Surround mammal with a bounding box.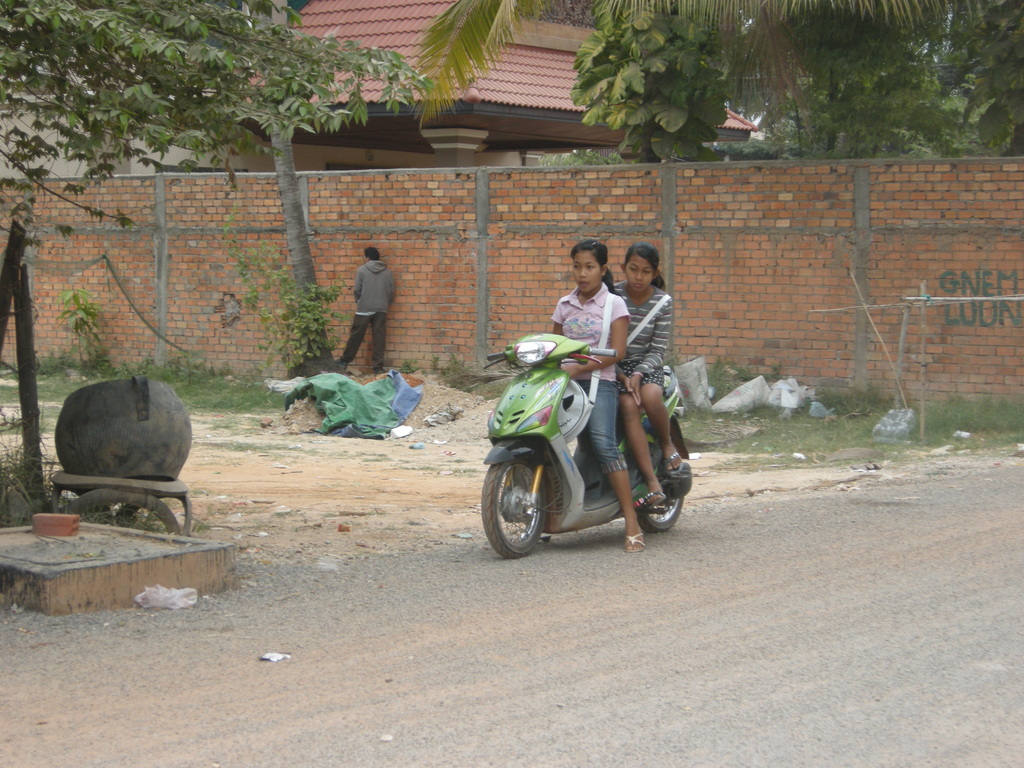
l=611, t=237, r=684, b=470.
